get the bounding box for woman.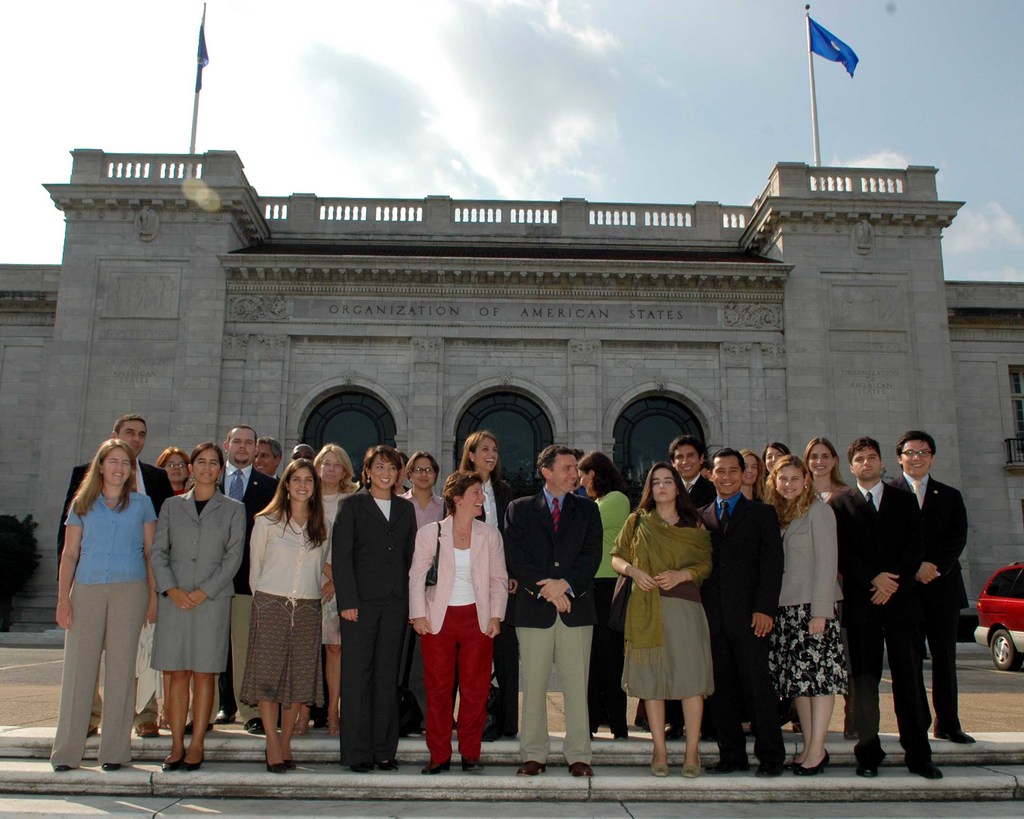
<box>406,468,512,765</box>.
